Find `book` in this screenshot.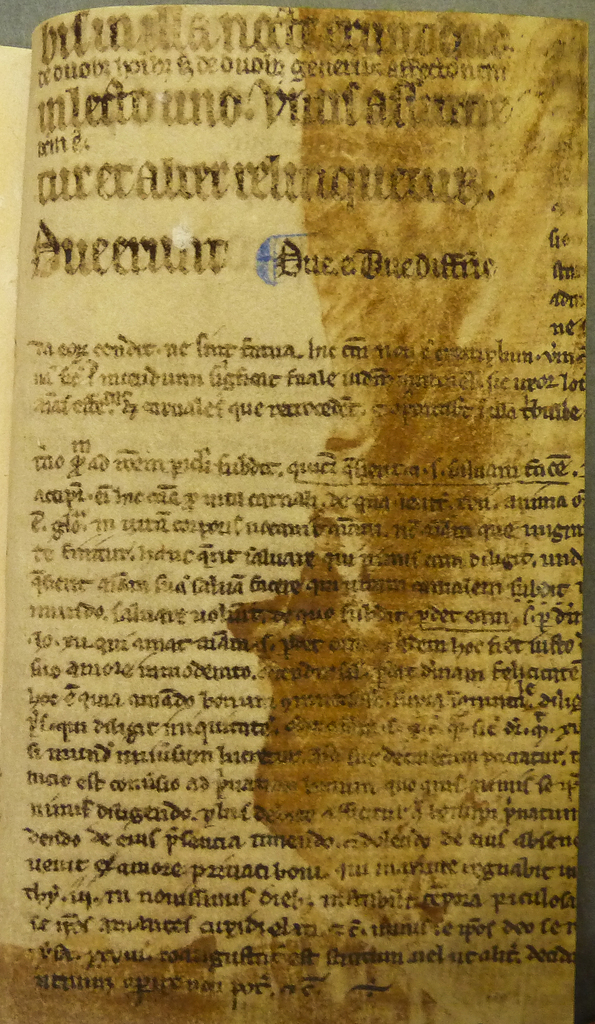
The bounding box for `book` is x1=10 y1=0 x2=588 y2=1023.
